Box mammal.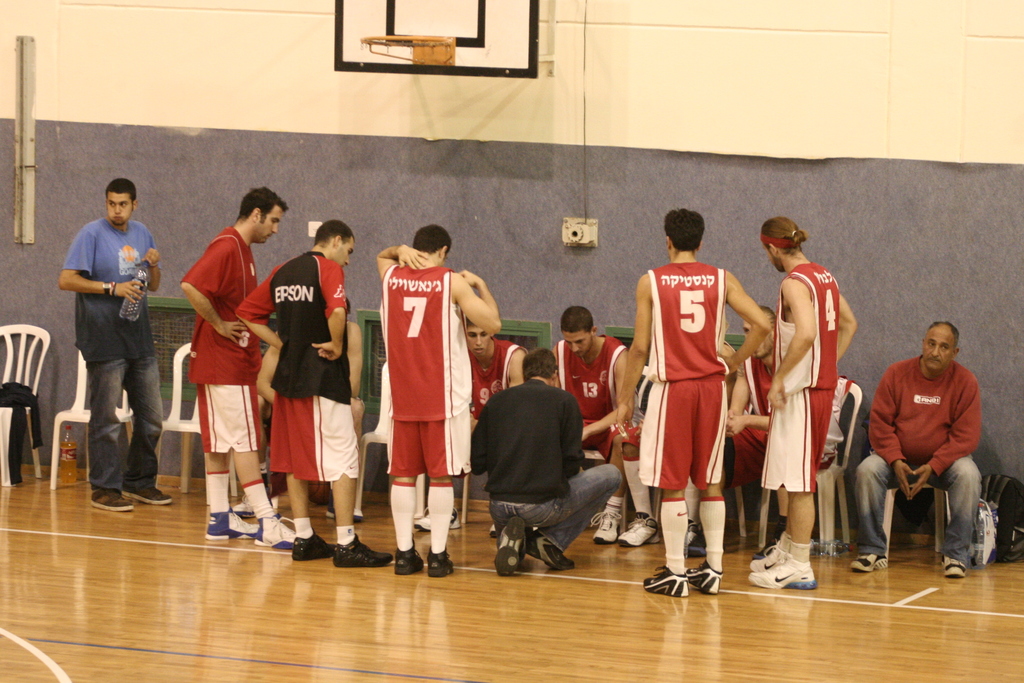
<box>747,219,857,589</box>.
